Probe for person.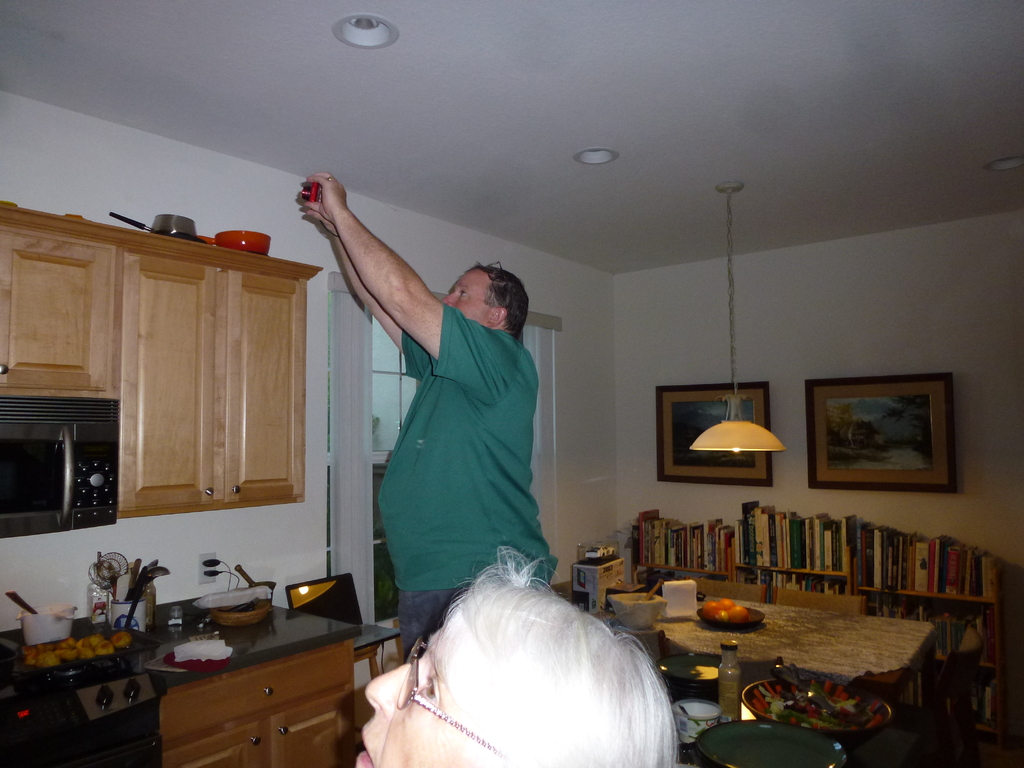
Probe result: (left=347, top=534, right=684, bottom=767).
